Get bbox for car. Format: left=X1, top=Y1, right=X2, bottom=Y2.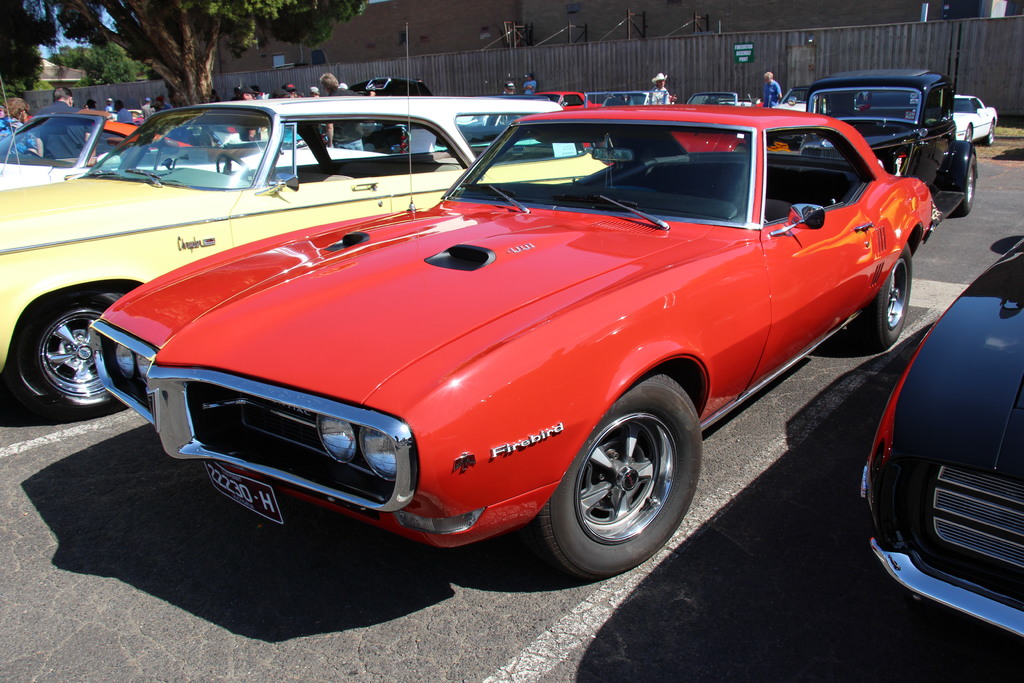
left=953, top=96, right=993, bottom=144.
